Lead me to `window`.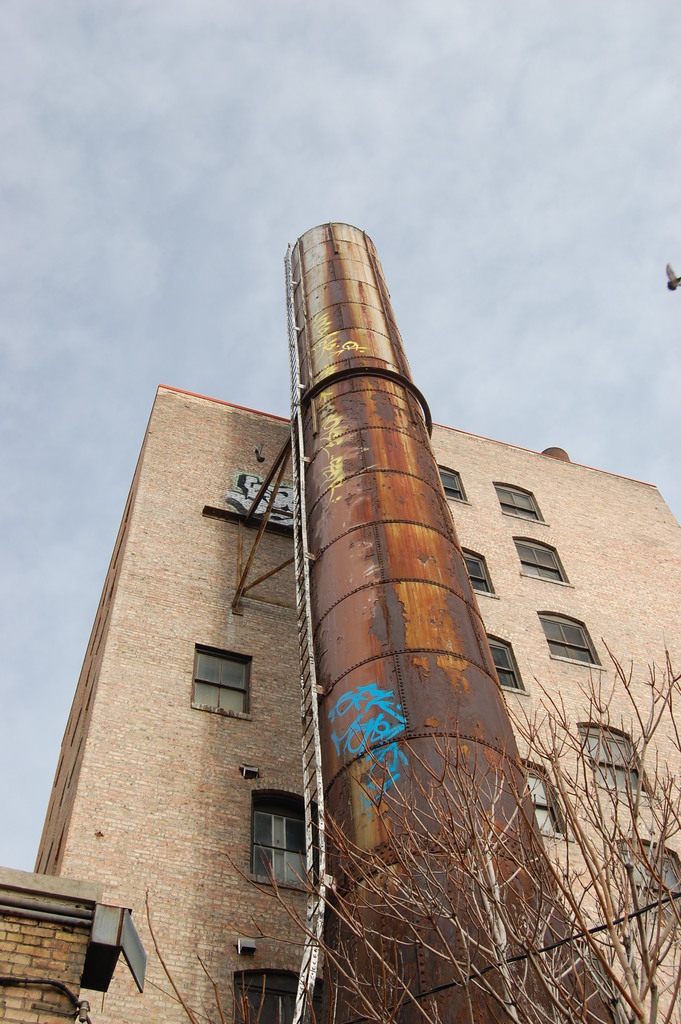
Lead to x1=484, y1=634, x2=521, y2=689.
